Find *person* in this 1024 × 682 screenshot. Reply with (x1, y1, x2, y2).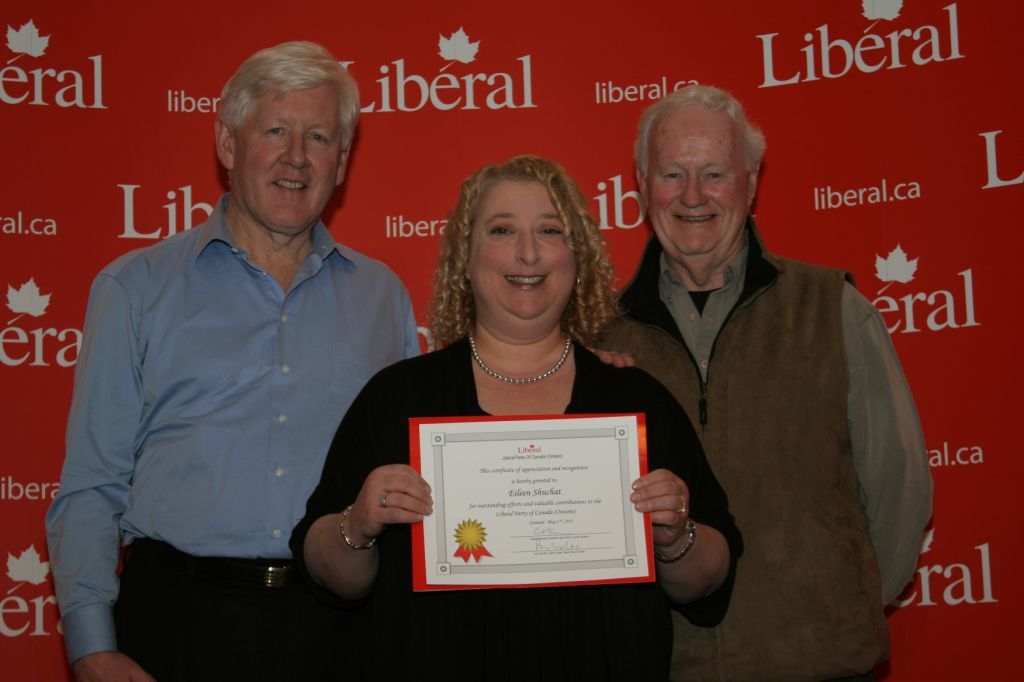
(615, 79, 913, 661).
